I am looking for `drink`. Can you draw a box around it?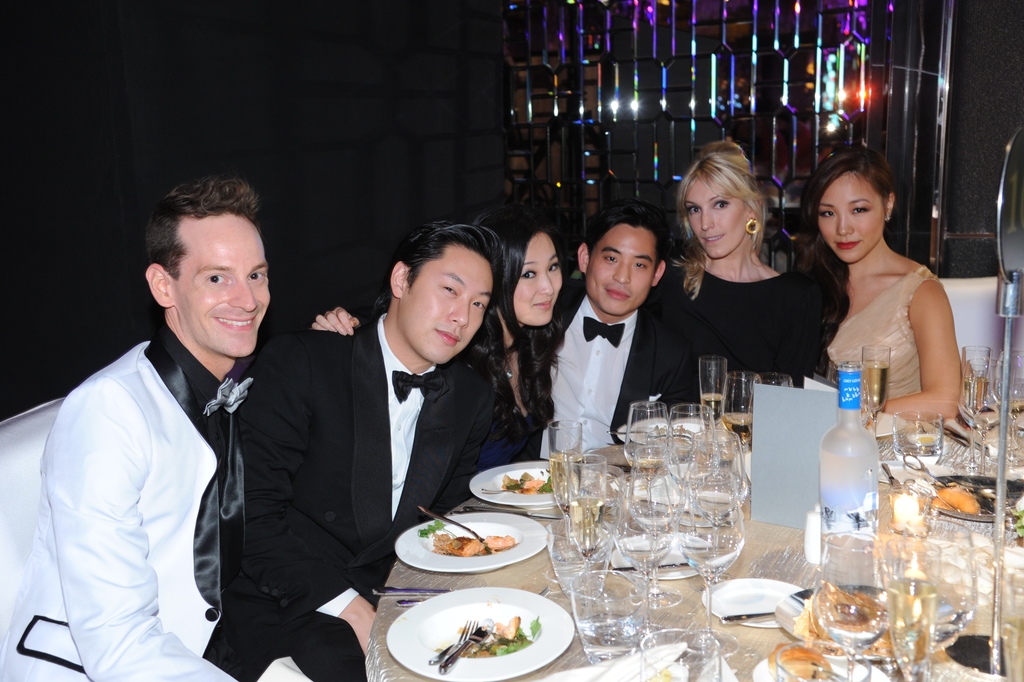
Sure, the bounding box is 725,416,756,442.
